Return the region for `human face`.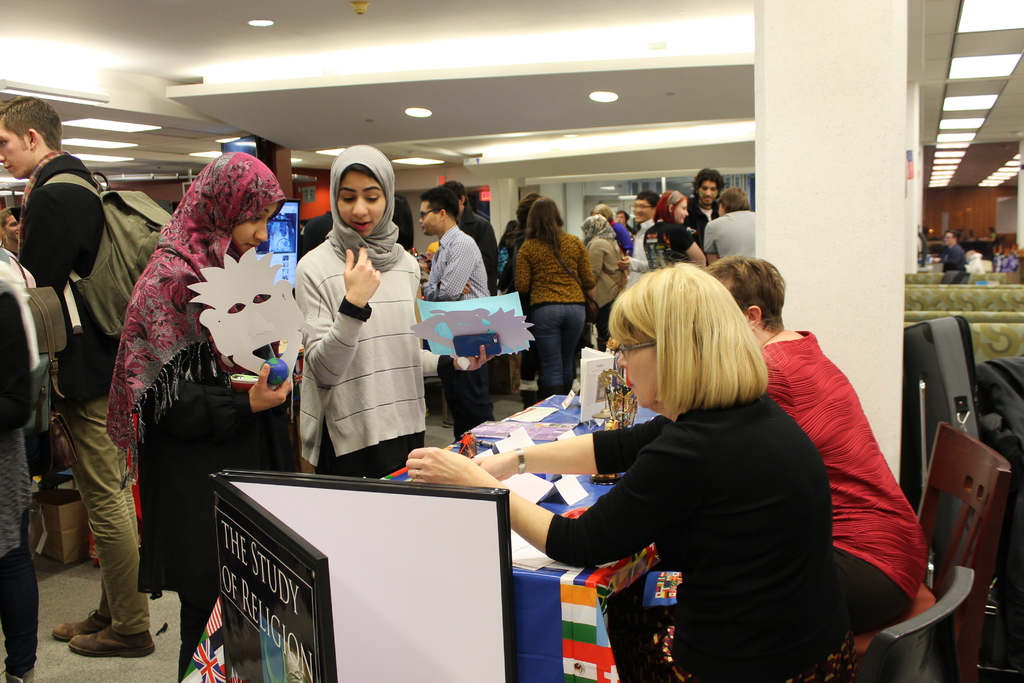
<region>612, 320, 659, 407</region>.
